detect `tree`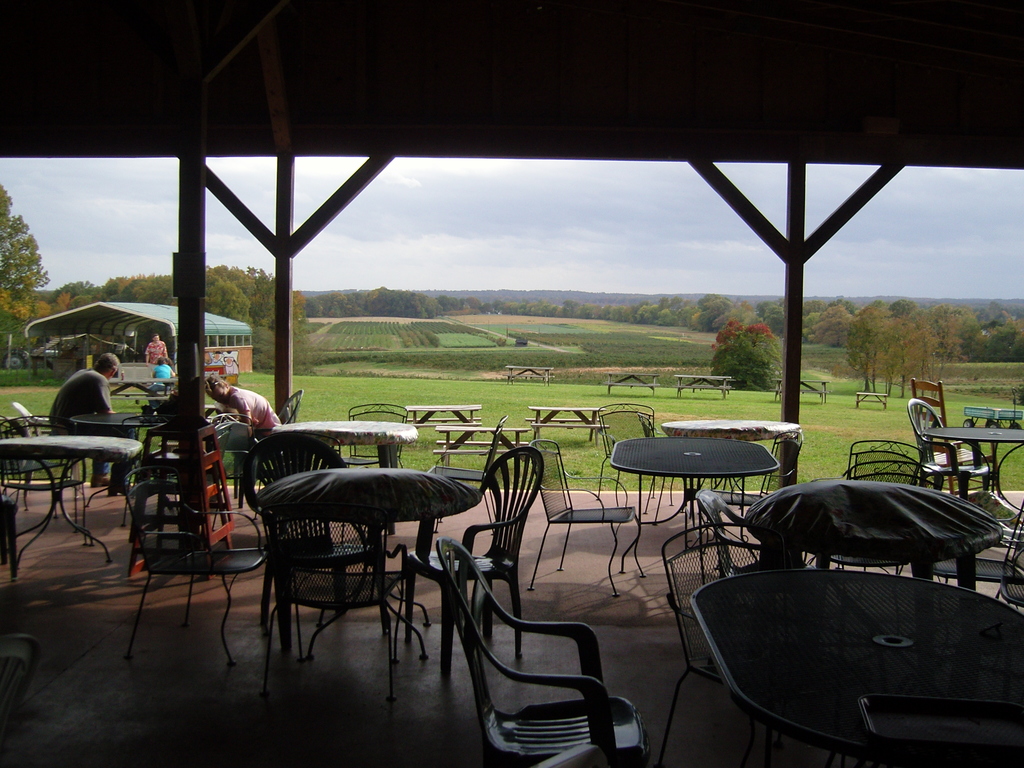
x1=0 y1=182 x2=52 y2=315
